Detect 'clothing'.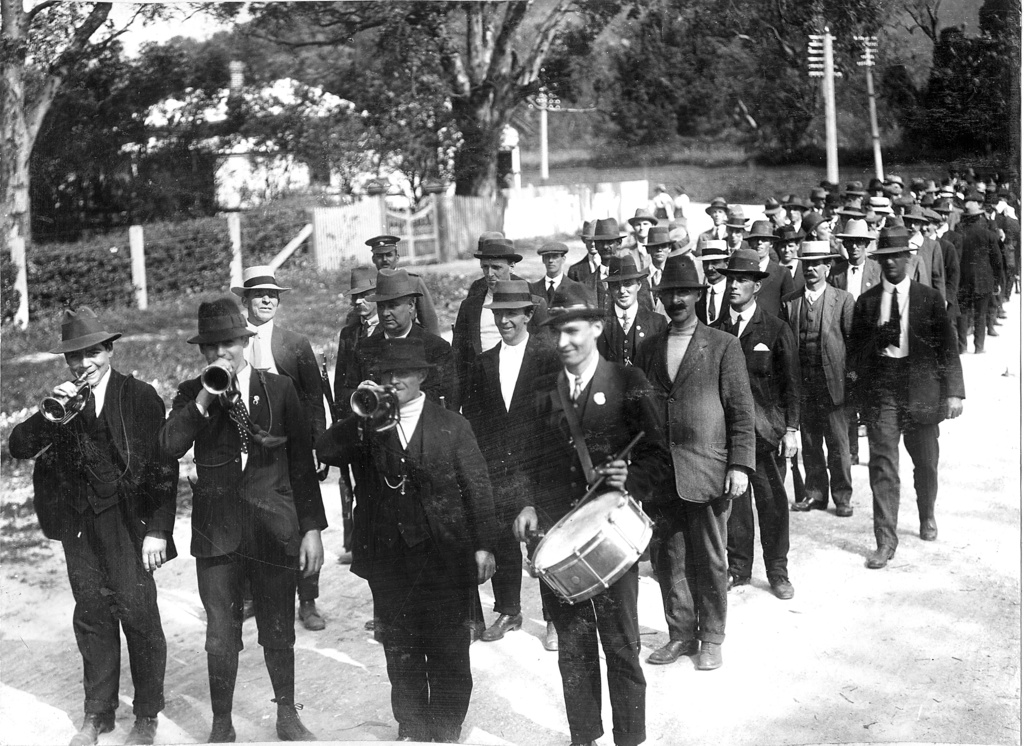
Detected at <box>504,347,664,736</box>.
